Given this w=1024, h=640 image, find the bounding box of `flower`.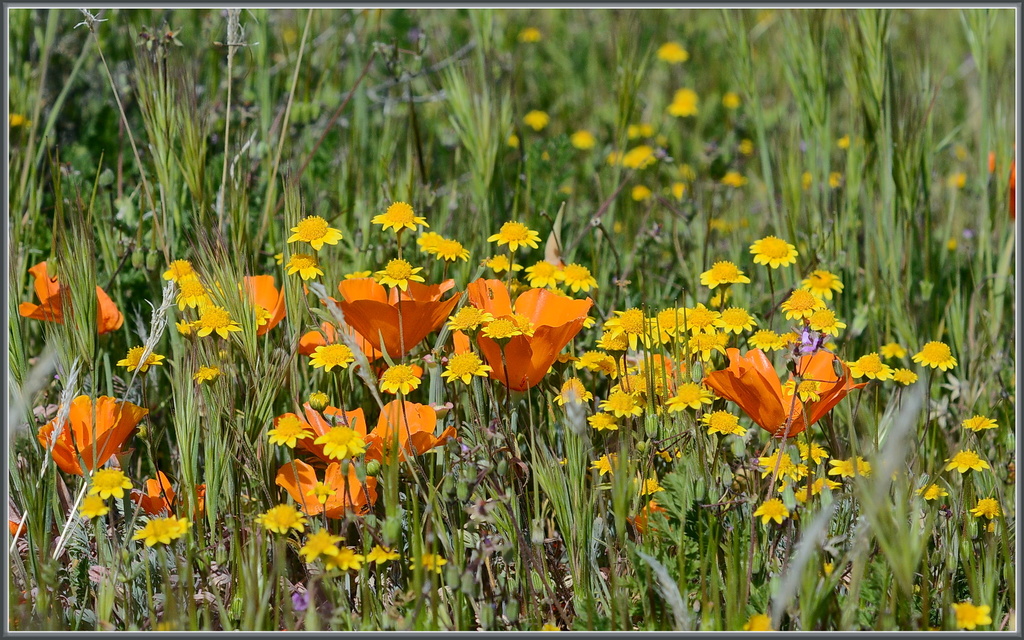
crop(810, 309, 845, 339).
